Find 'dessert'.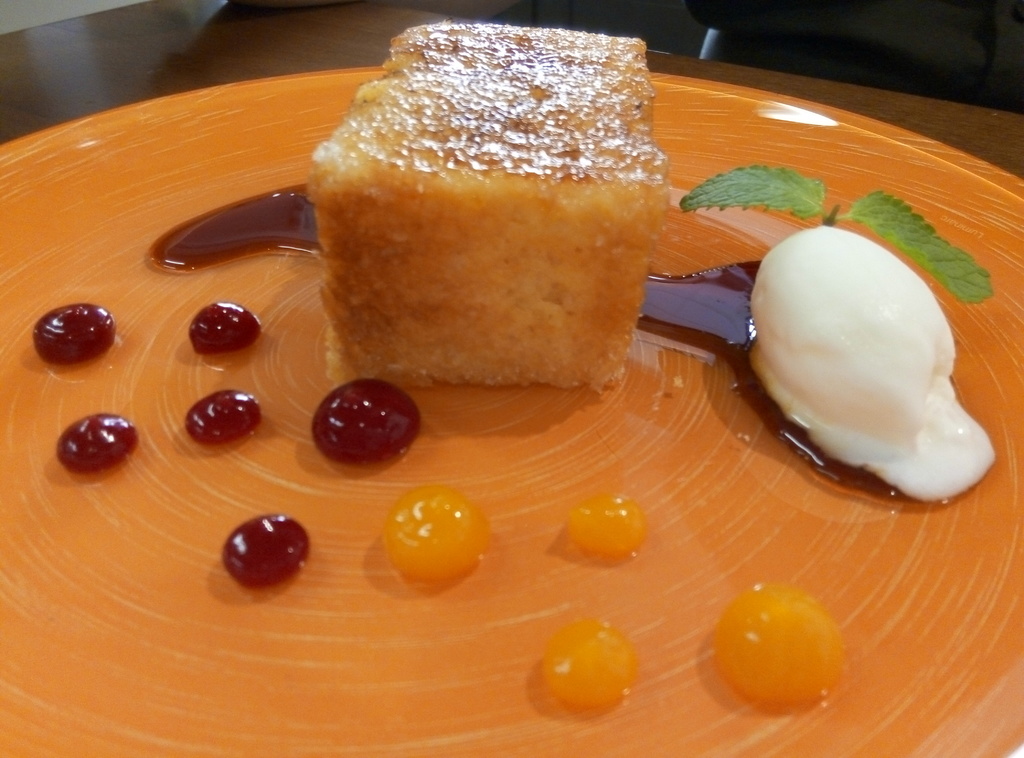
(x1=300, y1=15, x2=677, y2=433).
